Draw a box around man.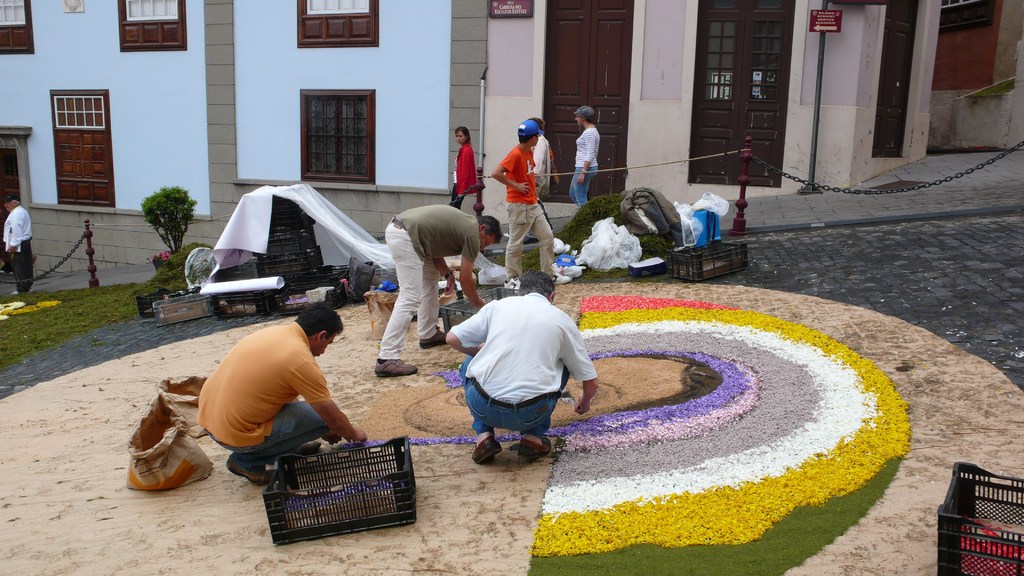
BBox(172, 305, 390, 481).
